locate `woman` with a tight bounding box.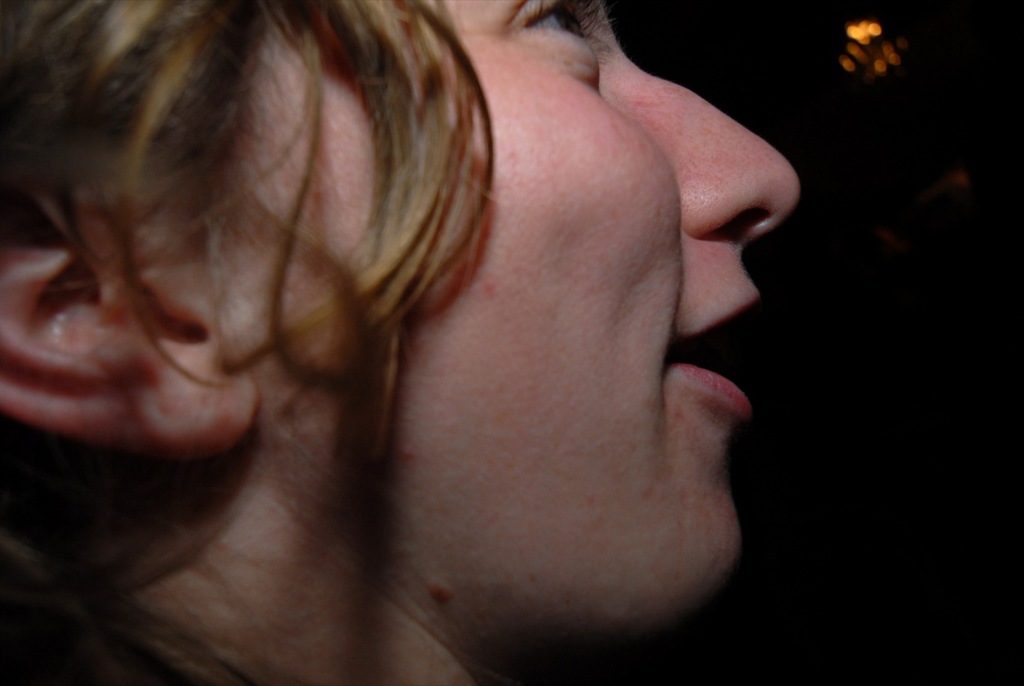
detection(67, 0, 850, 676).
